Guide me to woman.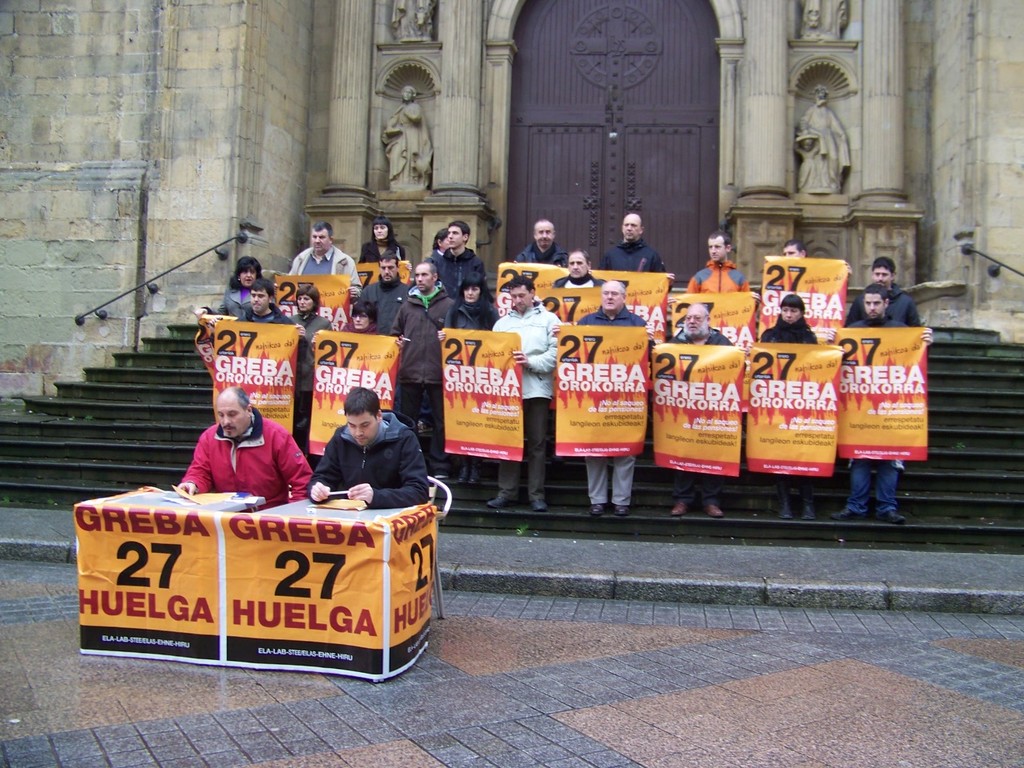
Guidance: 337, 300, 411, 354.
